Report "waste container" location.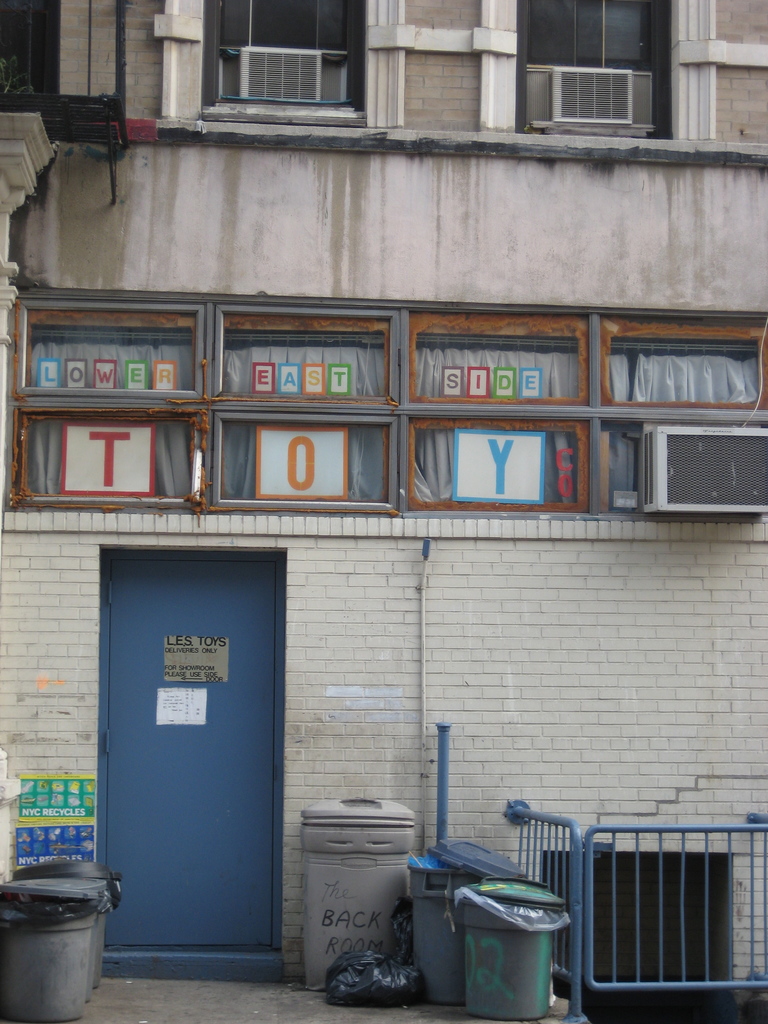
Report: rect(0, 870, 127, 1023).
